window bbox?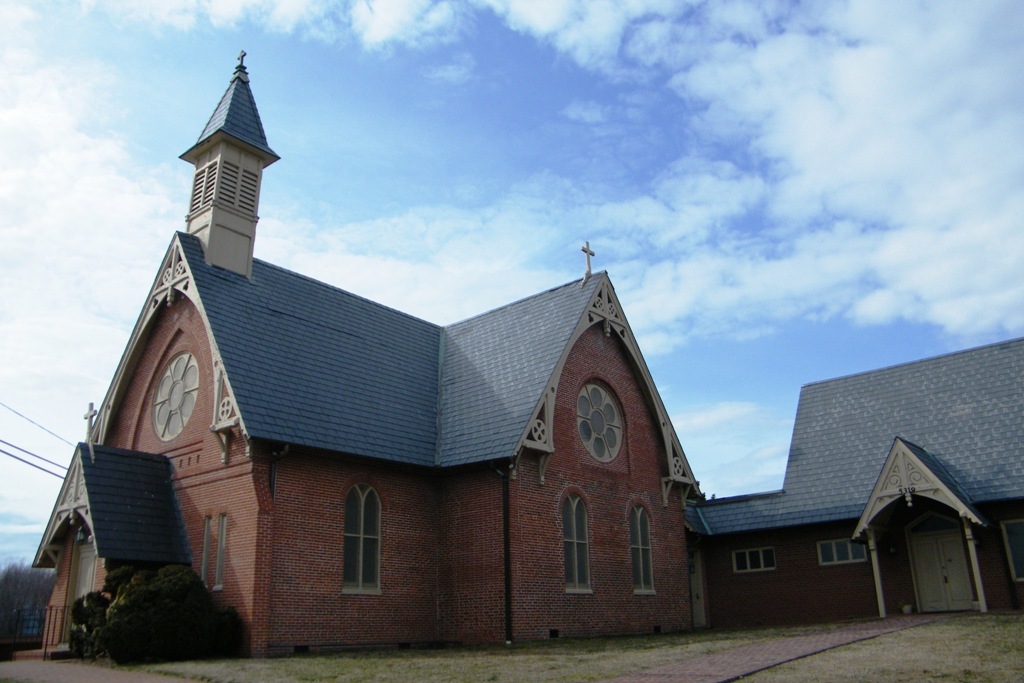
BBox(339, 490, 397, 610)
